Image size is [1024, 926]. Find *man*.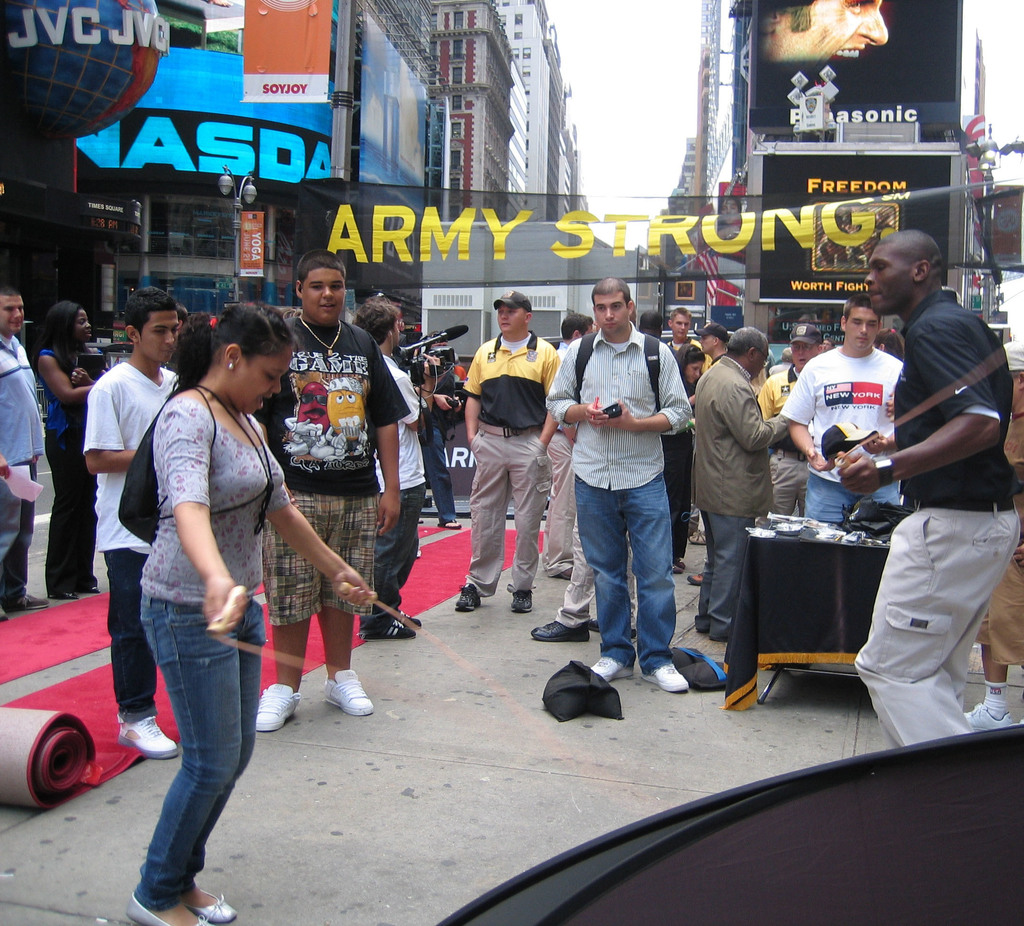
region(666, 306, 694, 352).
